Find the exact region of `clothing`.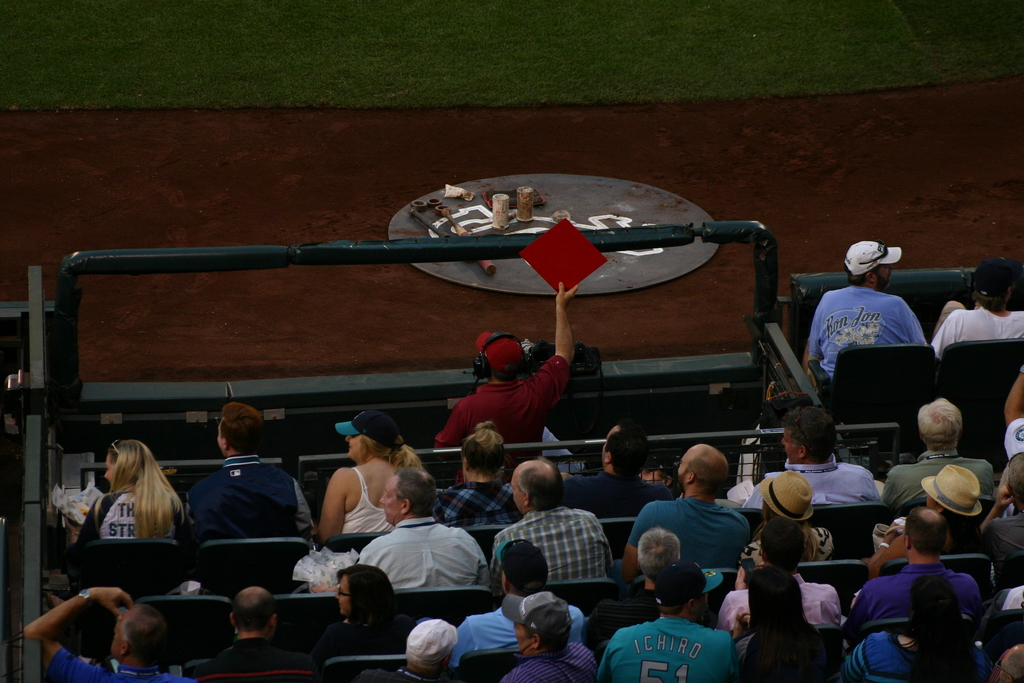
Exact region: 447:598:584:655.
